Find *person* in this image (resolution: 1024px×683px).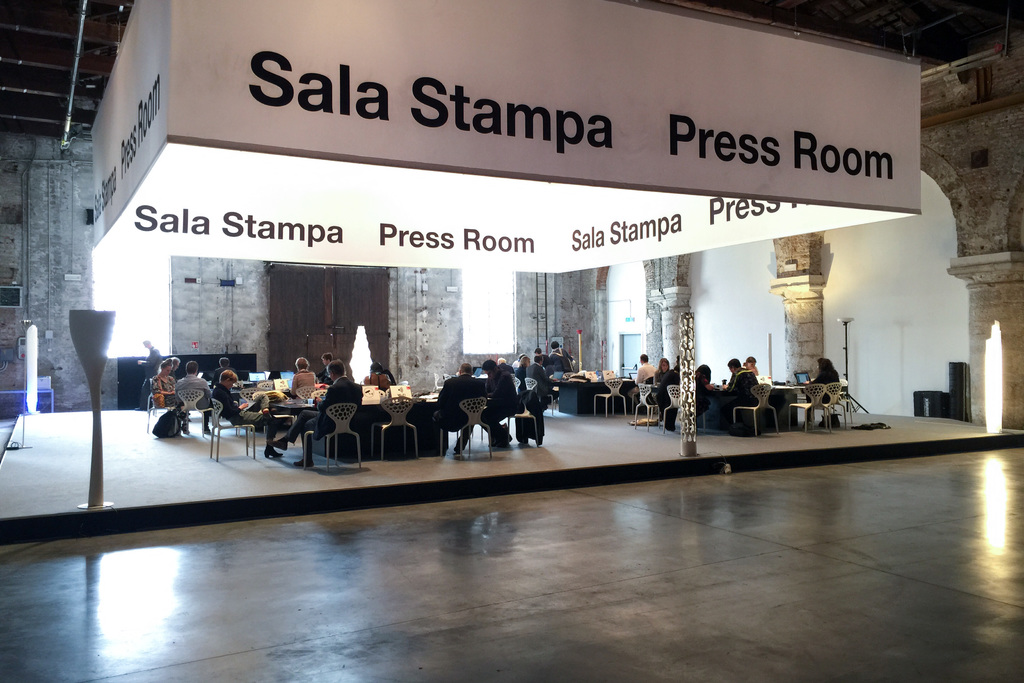
x1=150, y1=357, x2=191, y2=434.
